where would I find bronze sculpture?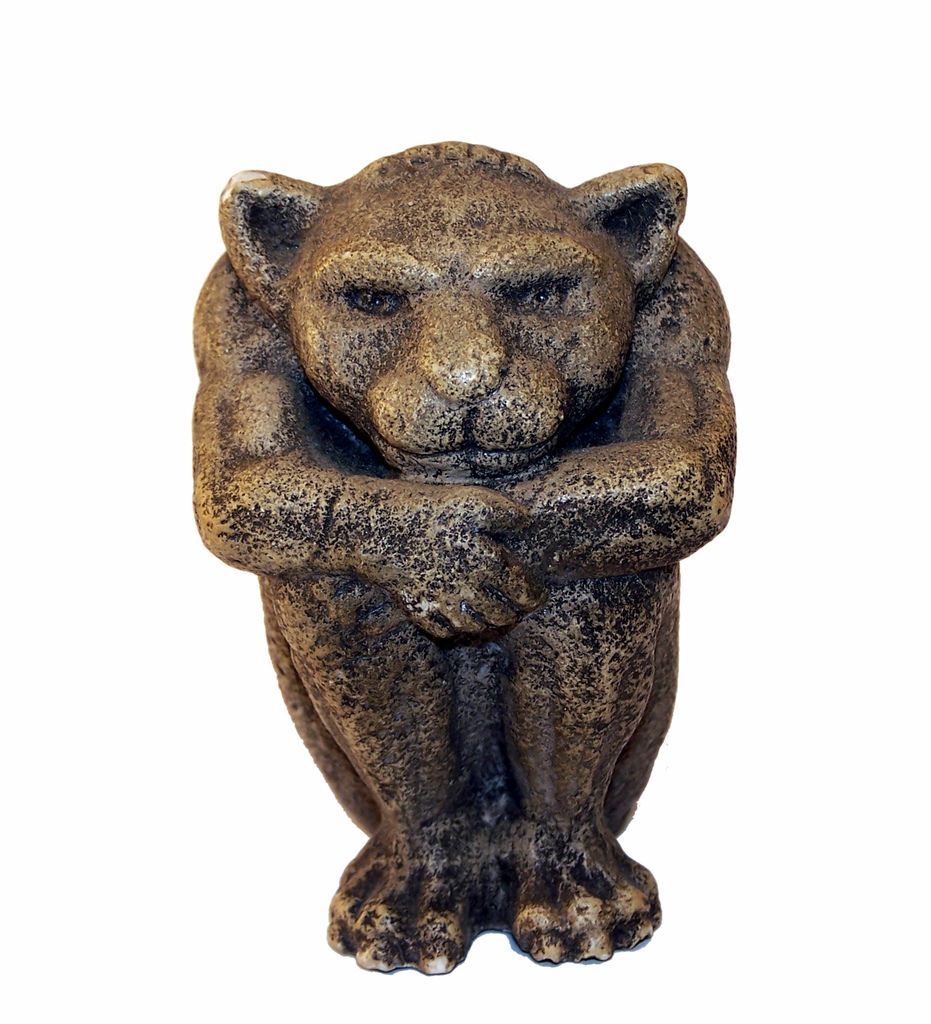
At left=181, top=146, right=733, bottom=973.
